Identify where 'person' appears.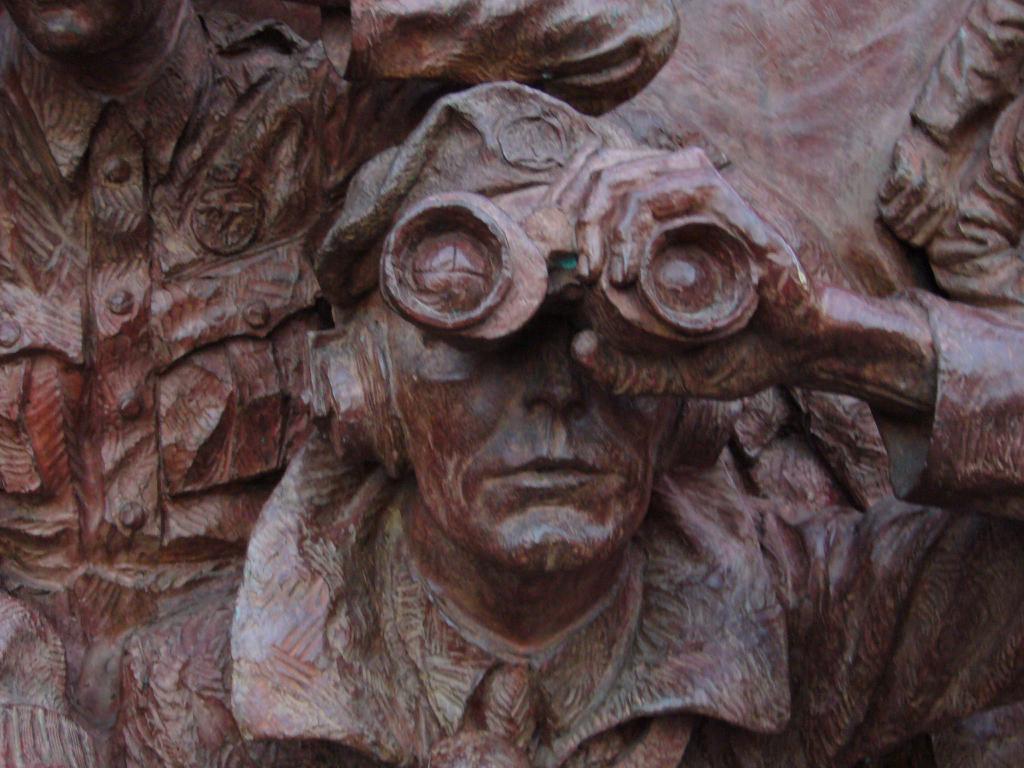
Appears at x1=225 y1=78 x2=1023 y2=767.
